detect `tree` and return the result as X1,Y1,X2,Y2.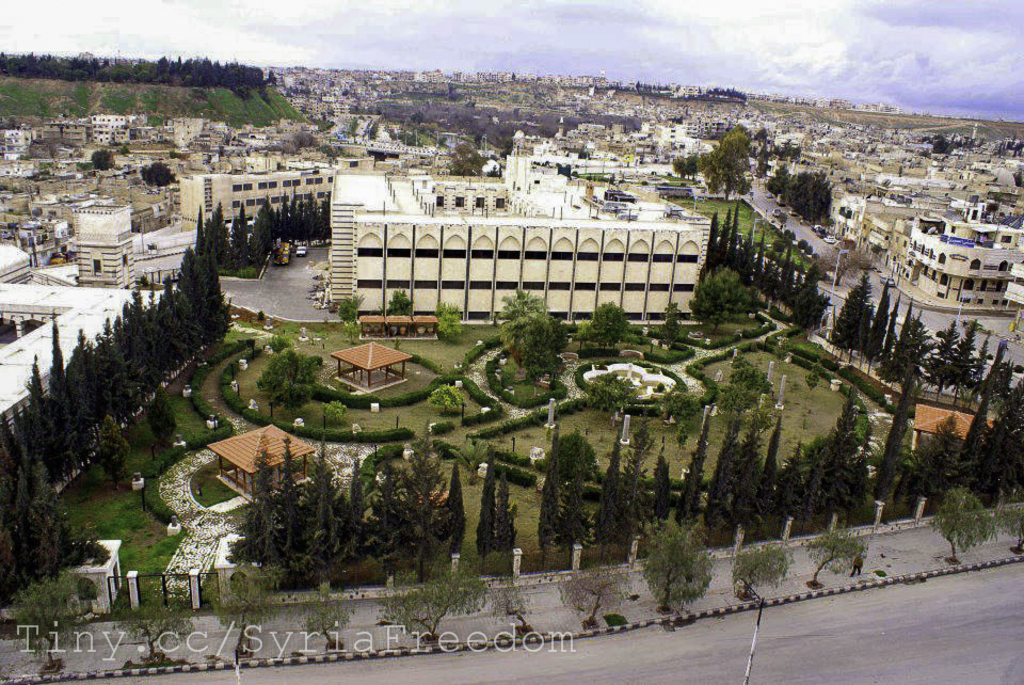
773,139,806,158.
